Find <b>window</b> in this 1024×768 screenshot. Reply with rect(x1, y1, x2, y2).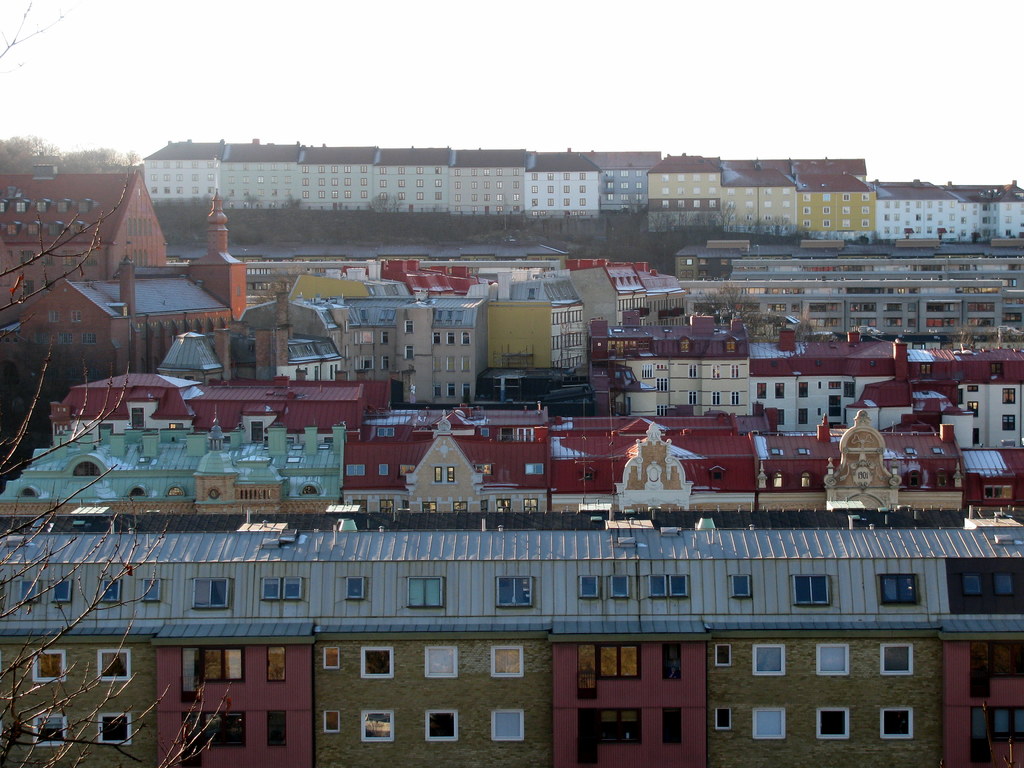
rect(479, 425, 486, 436).
